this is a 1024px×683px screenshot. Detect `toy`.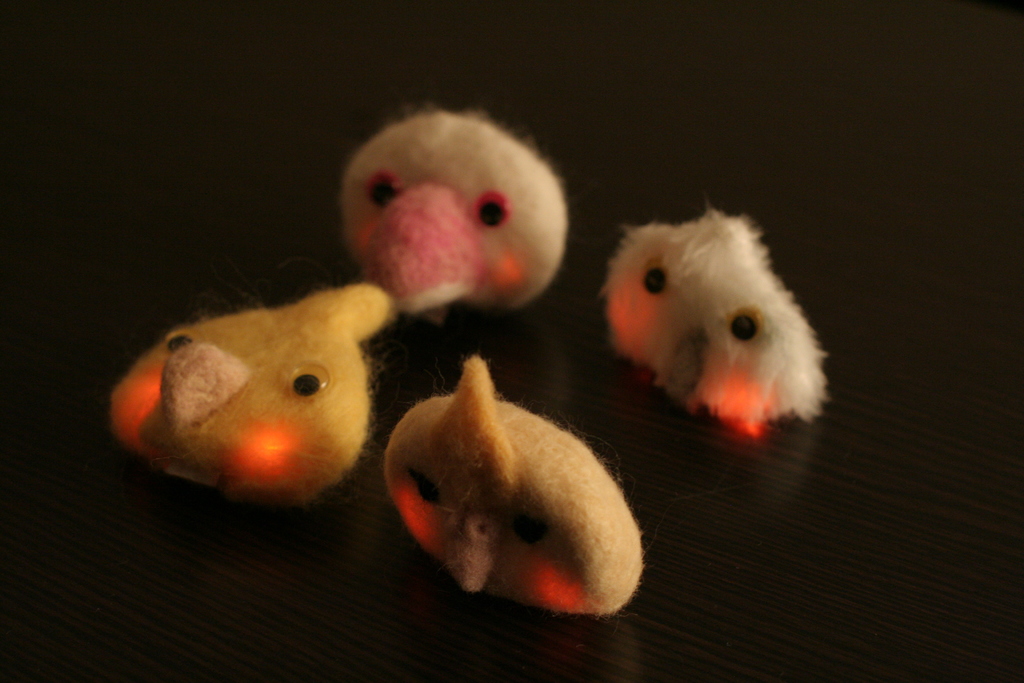
{"x1": 611, "y1": 217, "x2": 836, "y2": 424}.
